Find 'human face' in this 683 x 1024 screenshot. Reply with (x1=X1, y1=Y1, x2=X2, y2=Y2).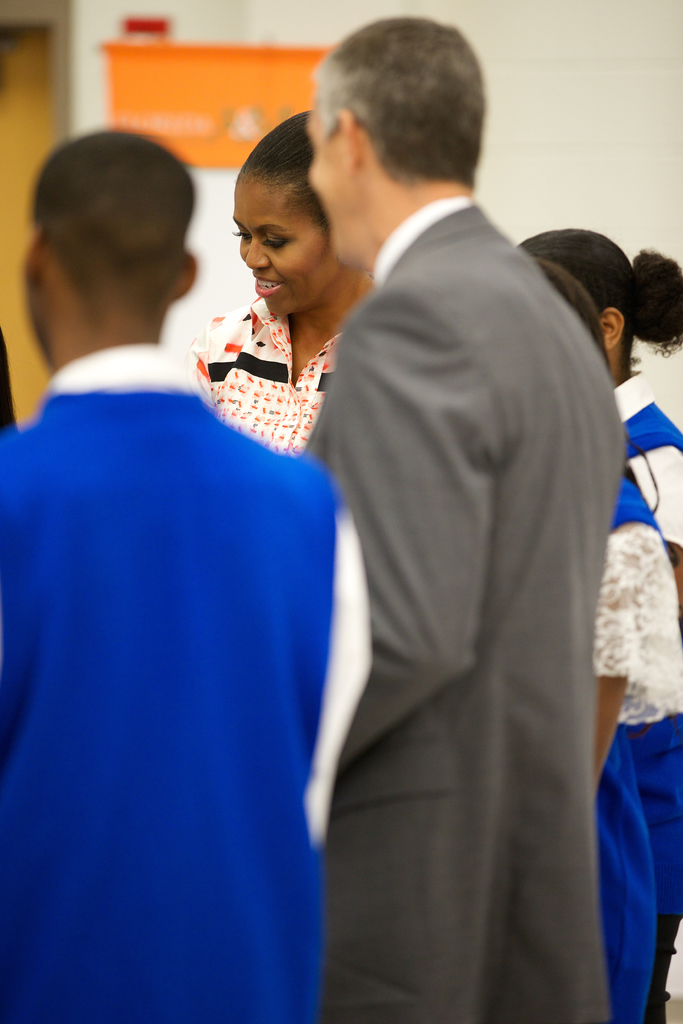
(x1=237, y1=169, x2=330, y2=305).
